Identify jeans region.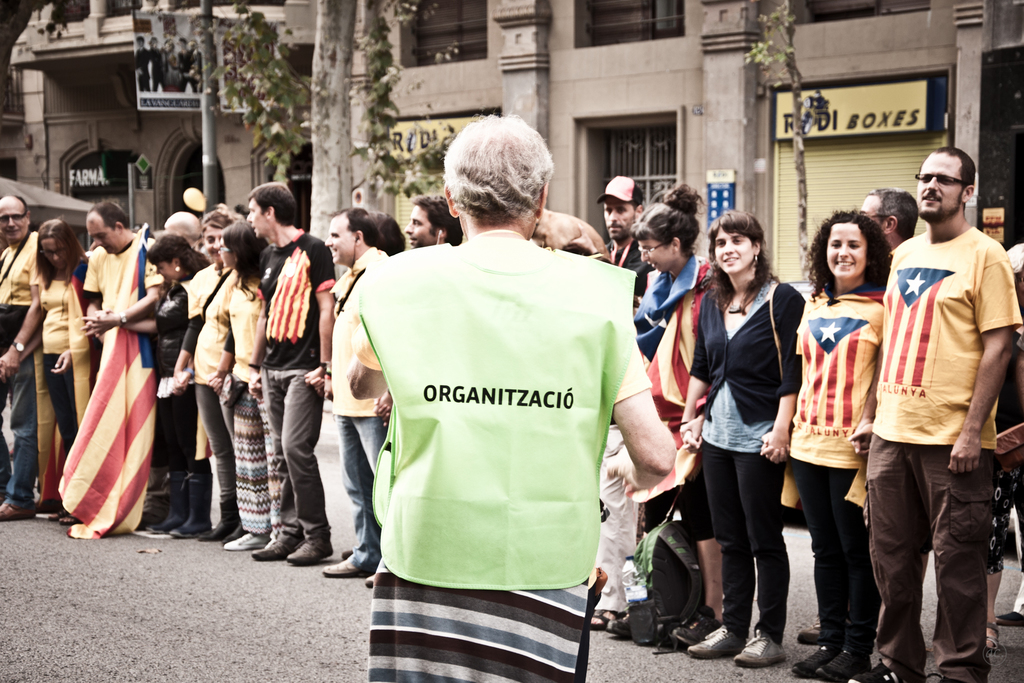
Region: x1=698 y1=443 x2=795 y2=628.
